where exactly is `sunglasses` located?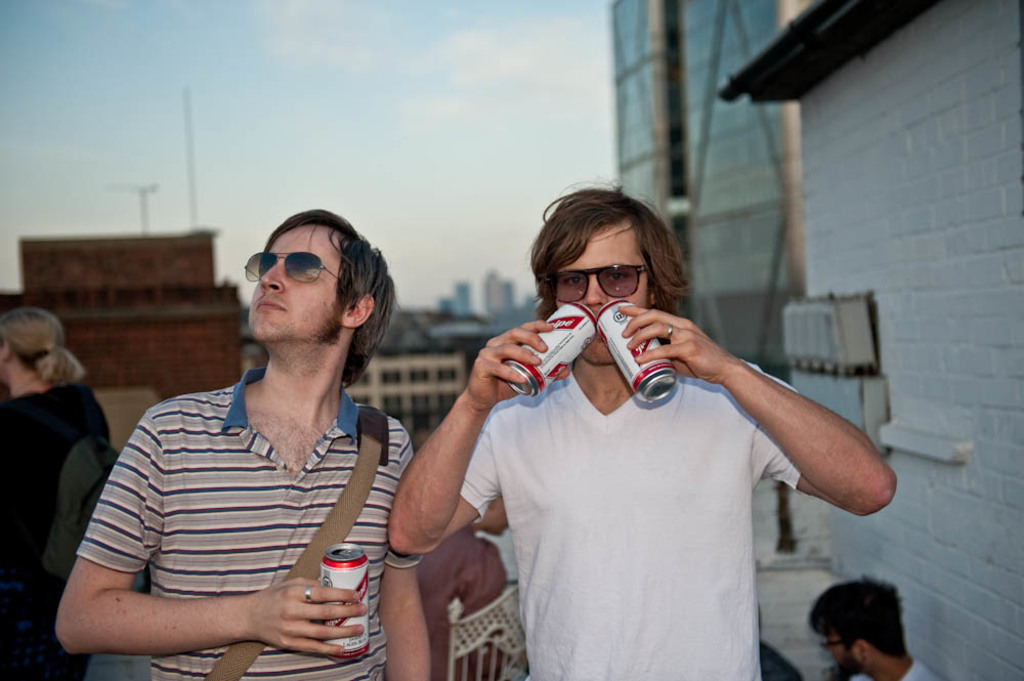
Its bounding box is rect(245, 252, 337, 284).
